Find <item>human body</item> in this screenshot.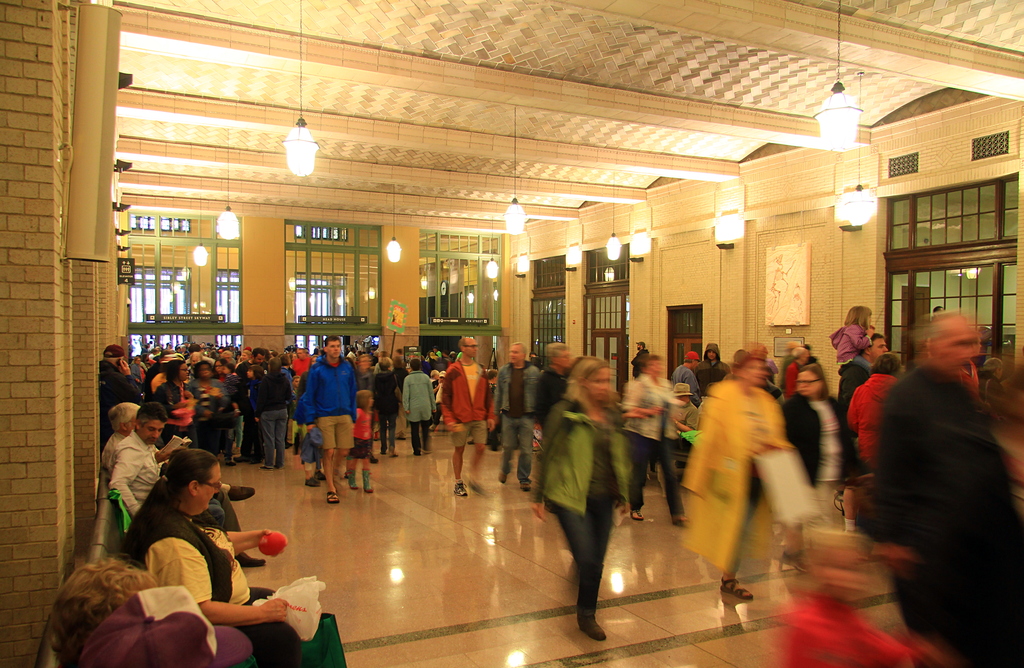
The bounding box for <item>human body</item> is (667, 396, 700, 484).
